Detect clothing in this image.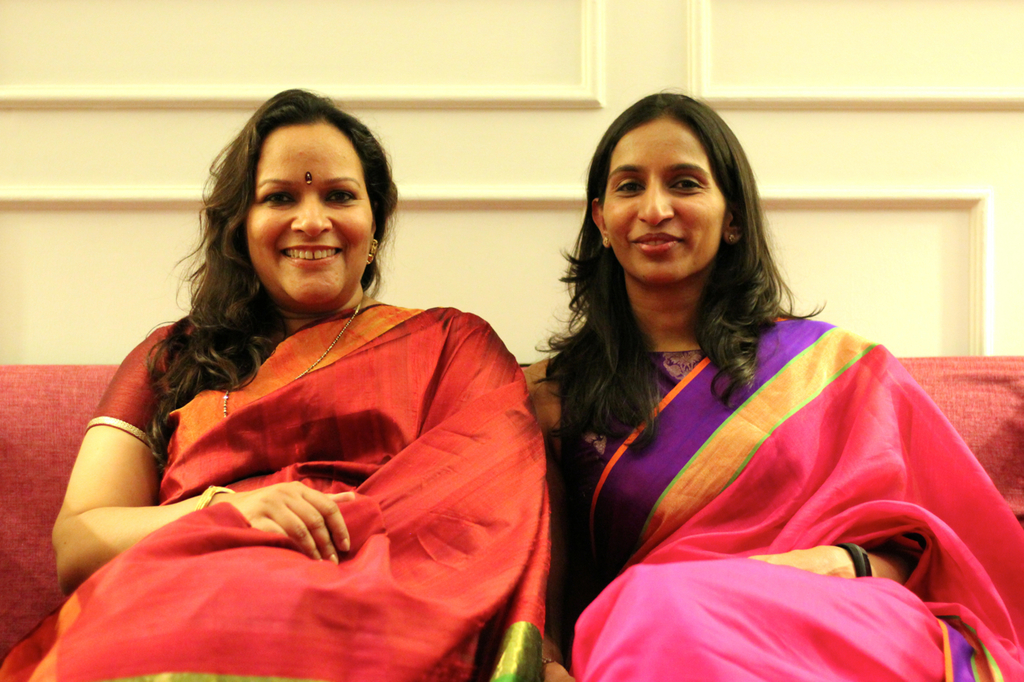
Detection: detection(529, 274, 990, 660).
